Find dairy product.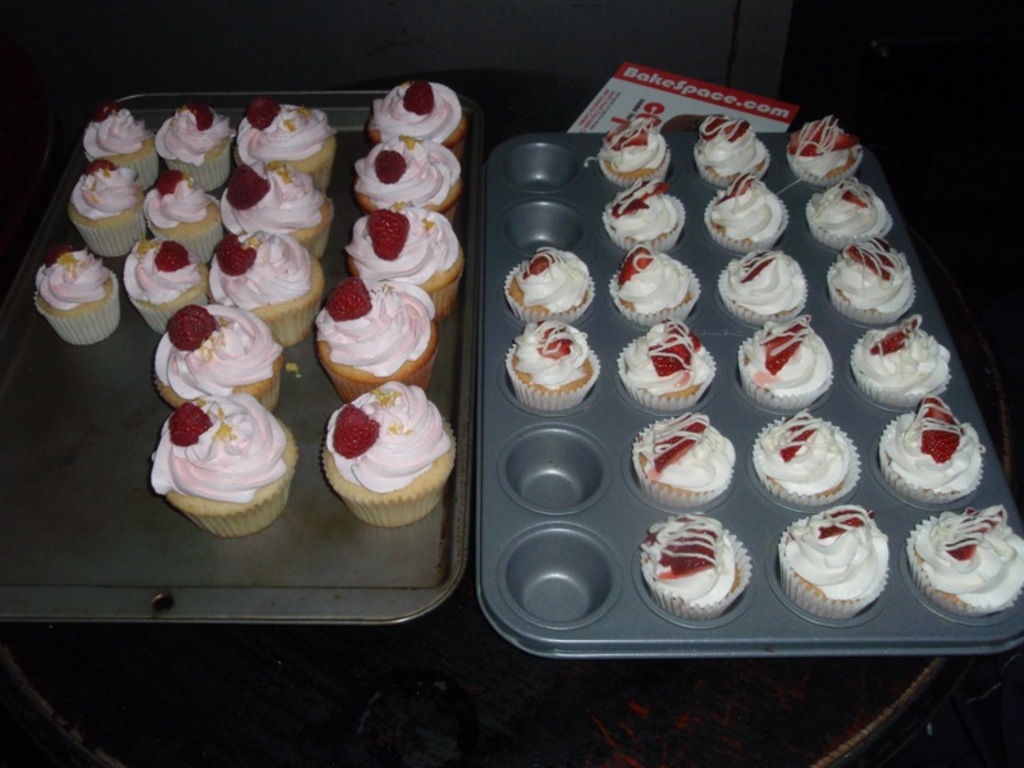
(598,104,666,179).
